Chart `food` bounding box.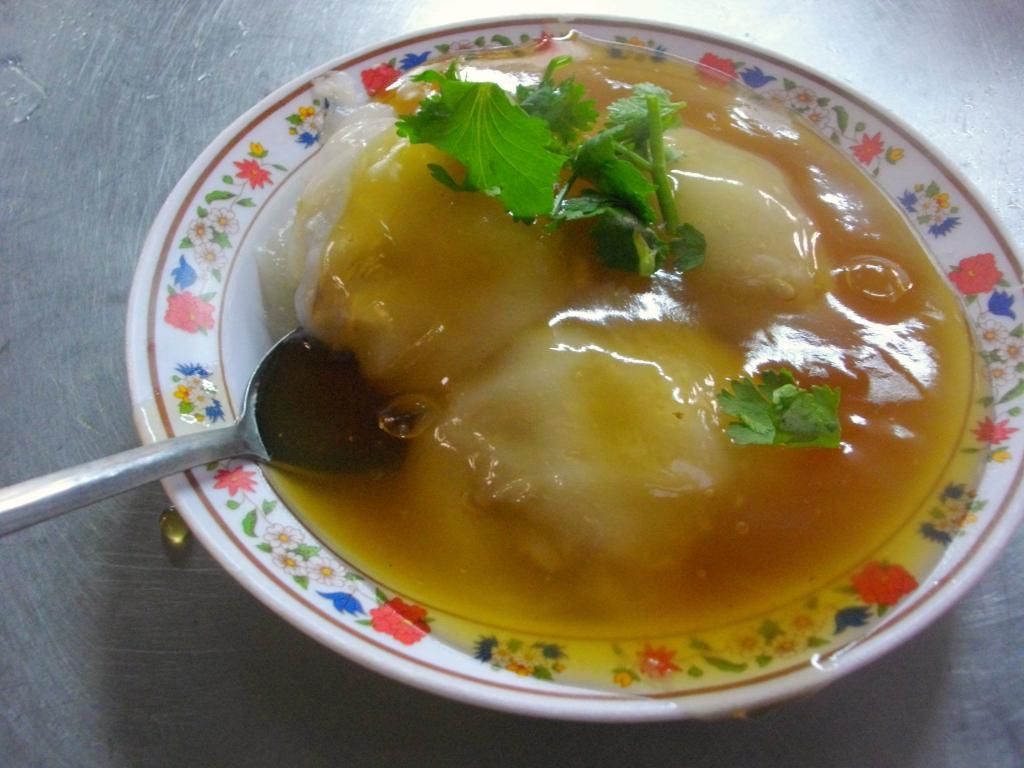
Charted: 214:73:965:688.
